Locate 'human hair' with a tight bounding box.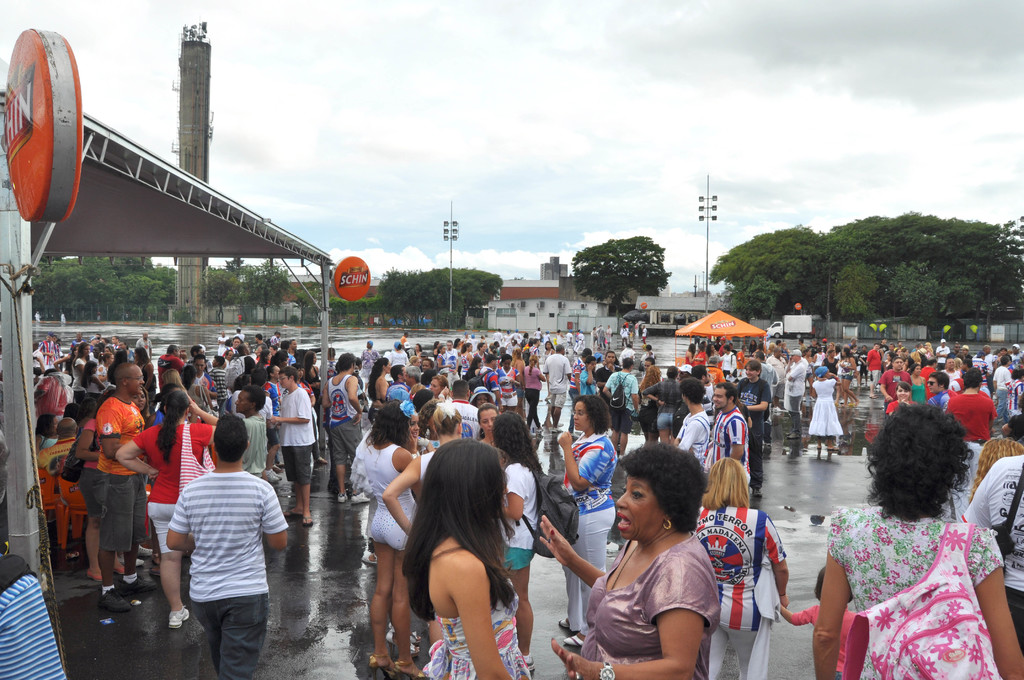
(56, 420, 86, 433).
